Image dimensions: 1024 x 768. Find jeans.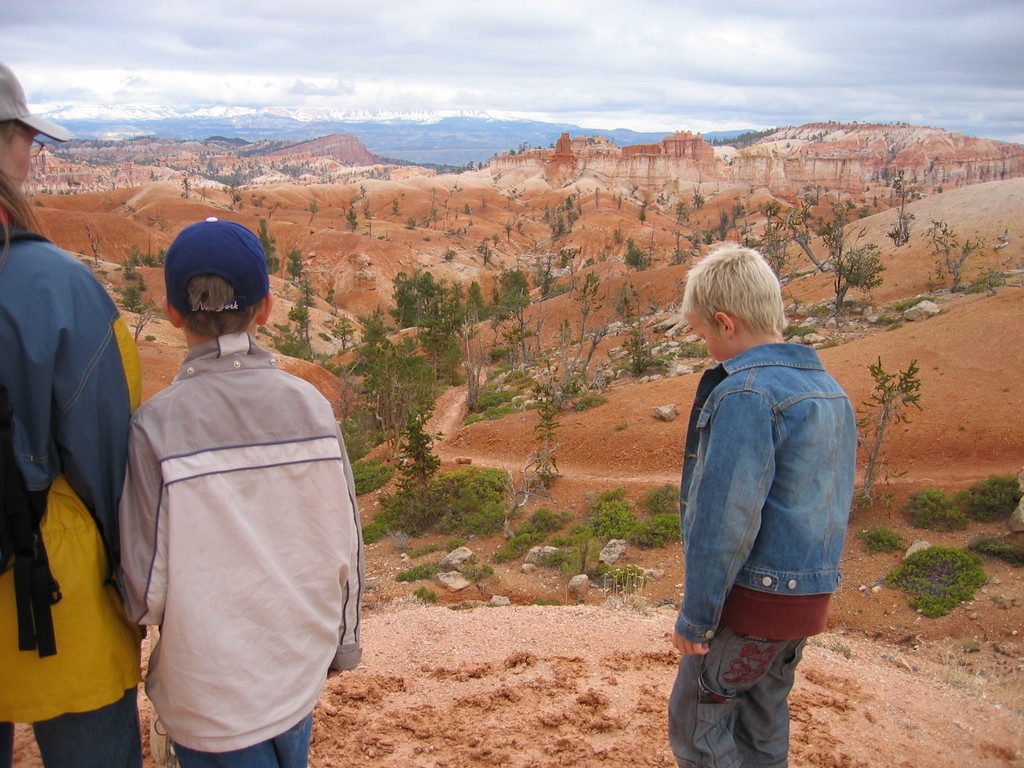
[left=0, top=689, right=140, bottom=767].
